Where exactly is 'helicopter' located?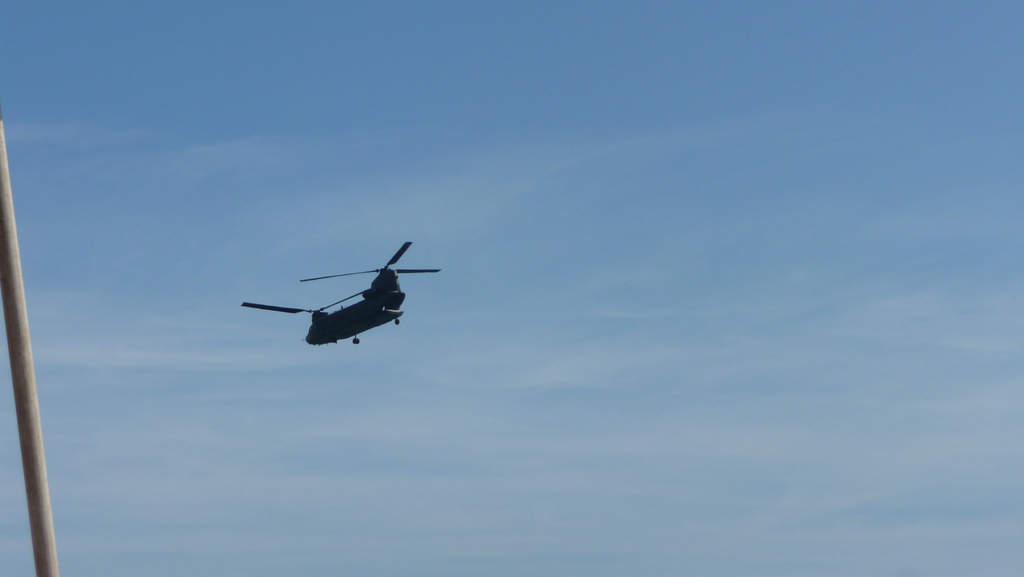
Its bounding box is {"x1": 237, "y1": 240, "x2": 444, "y2": 346}.
